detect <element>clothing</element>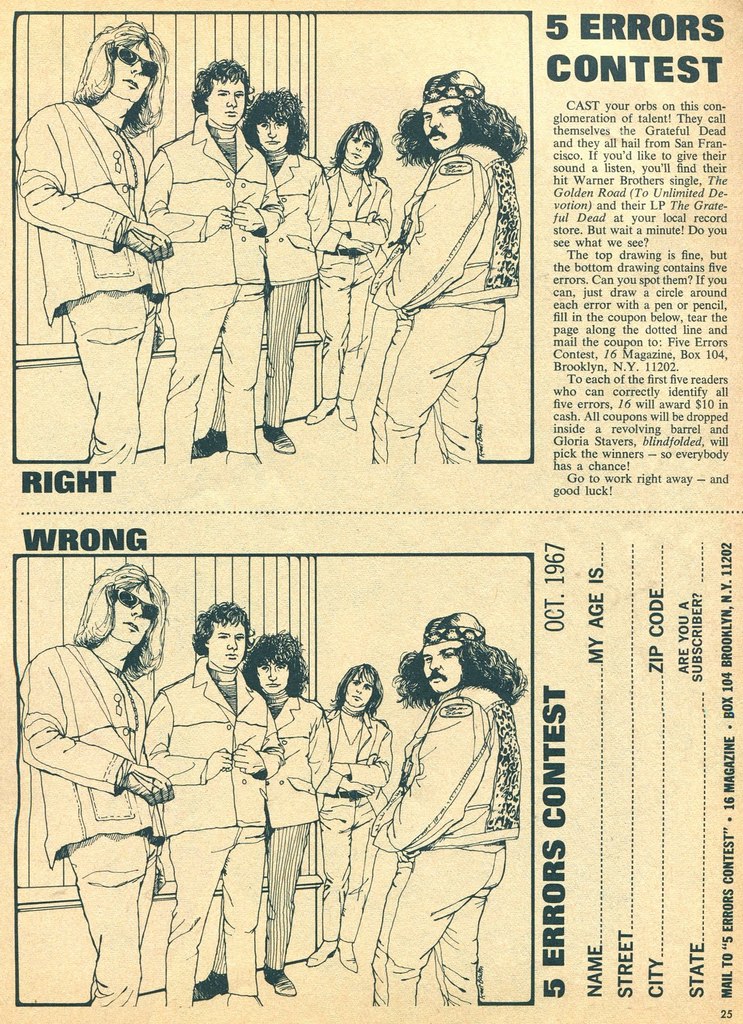
[left=140, top=120, right=284, bottom=420]
